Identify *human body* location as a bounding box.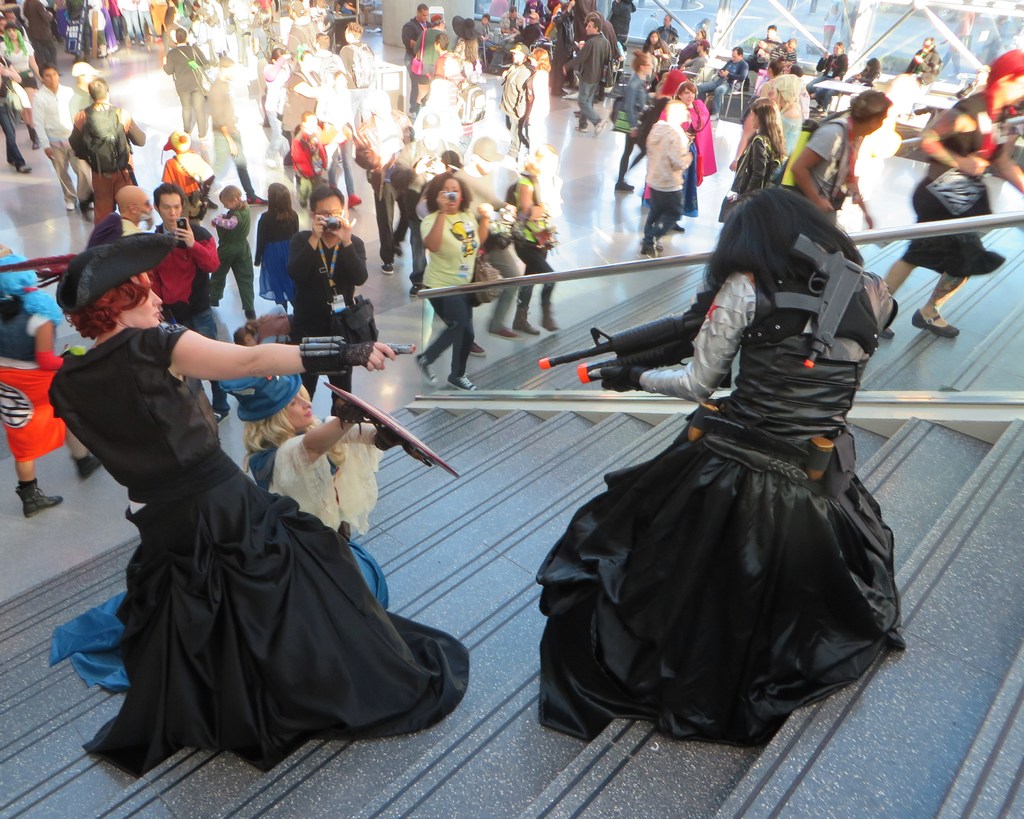
(412,11,443,95).
